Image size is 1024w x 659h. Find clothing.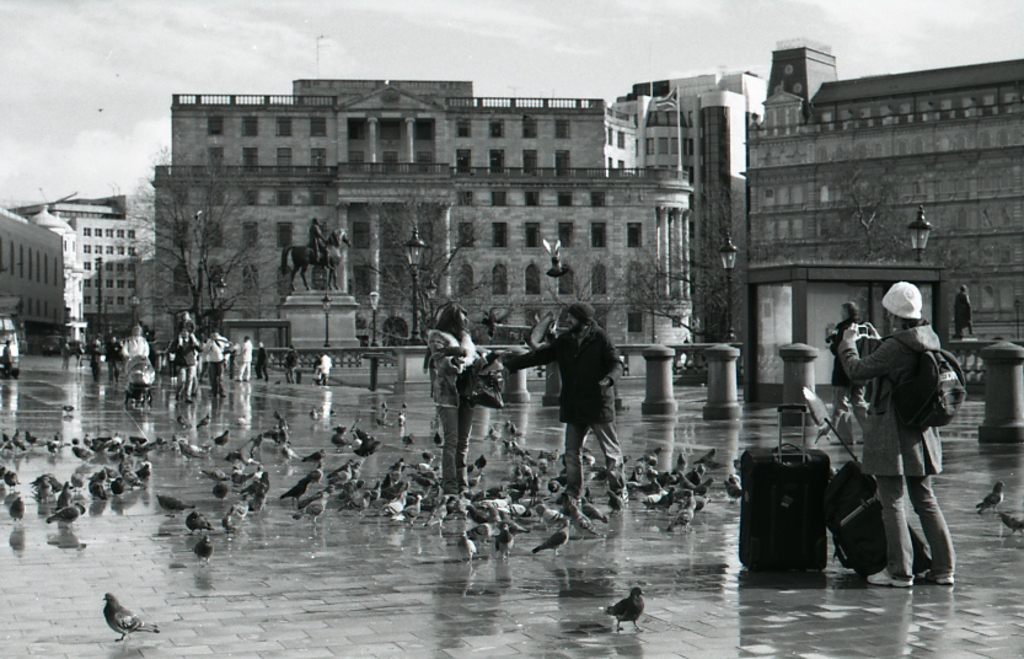
locate(175, 332, 194, 389).
